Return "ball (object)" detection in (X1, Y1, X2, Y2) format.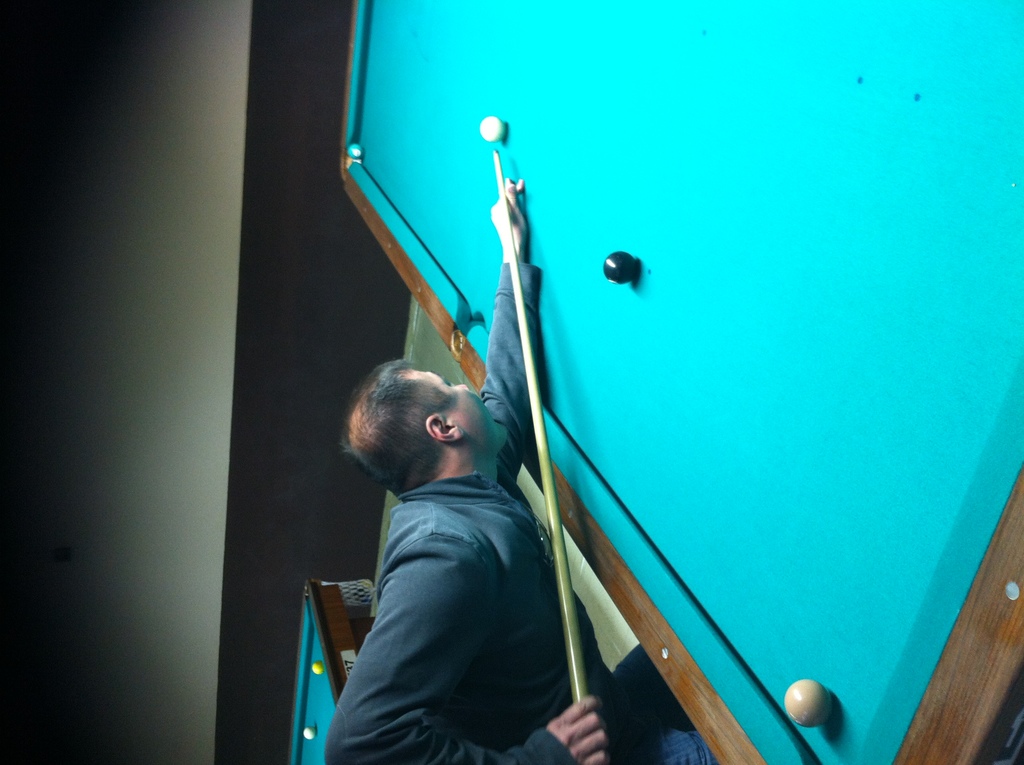
(479, 115, 501, 140).
